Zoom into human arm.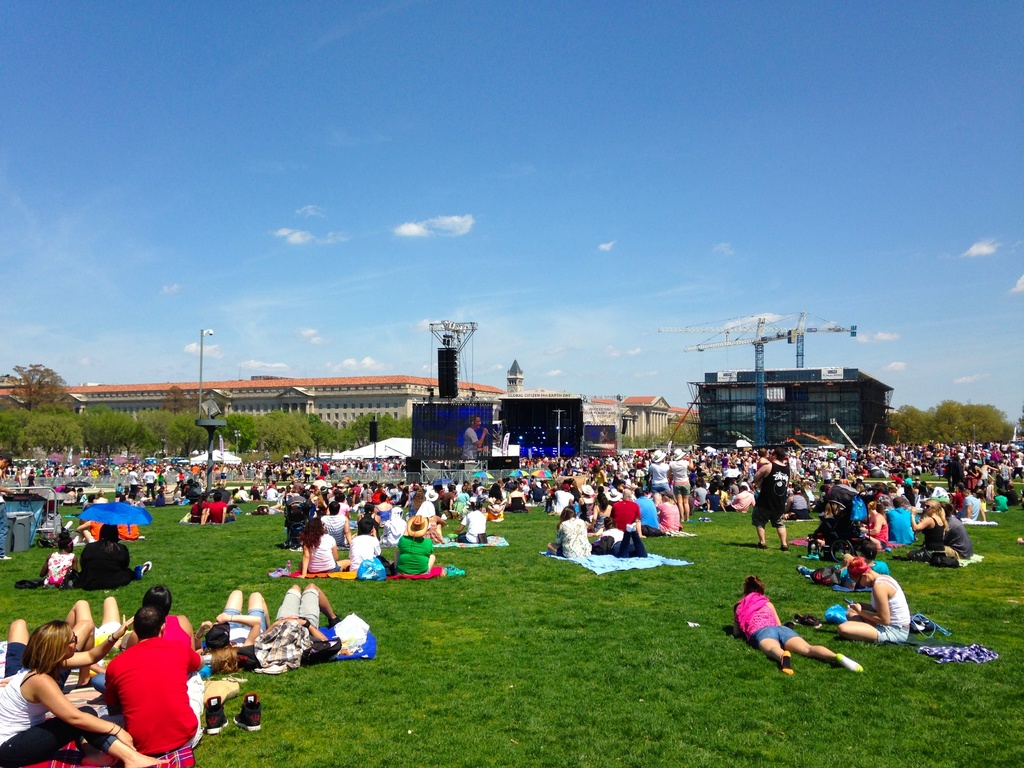
Zoom target: BBox(522, 492, 526, 506).
